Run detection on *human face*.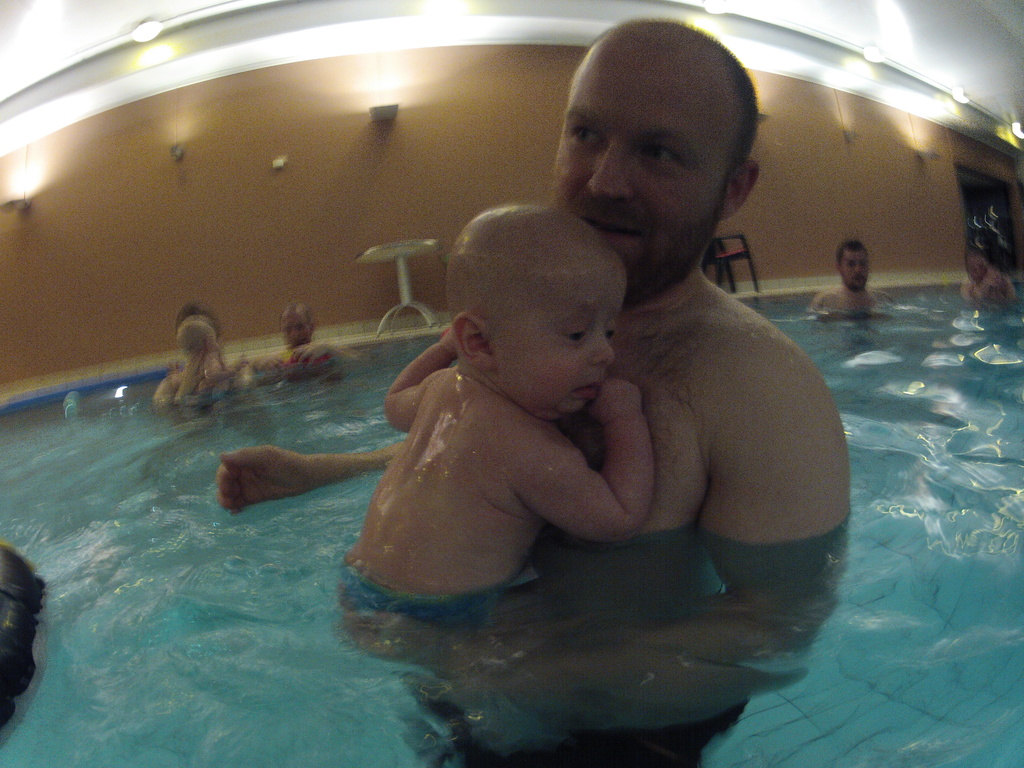
Result: (554, 39, 733, 305).
